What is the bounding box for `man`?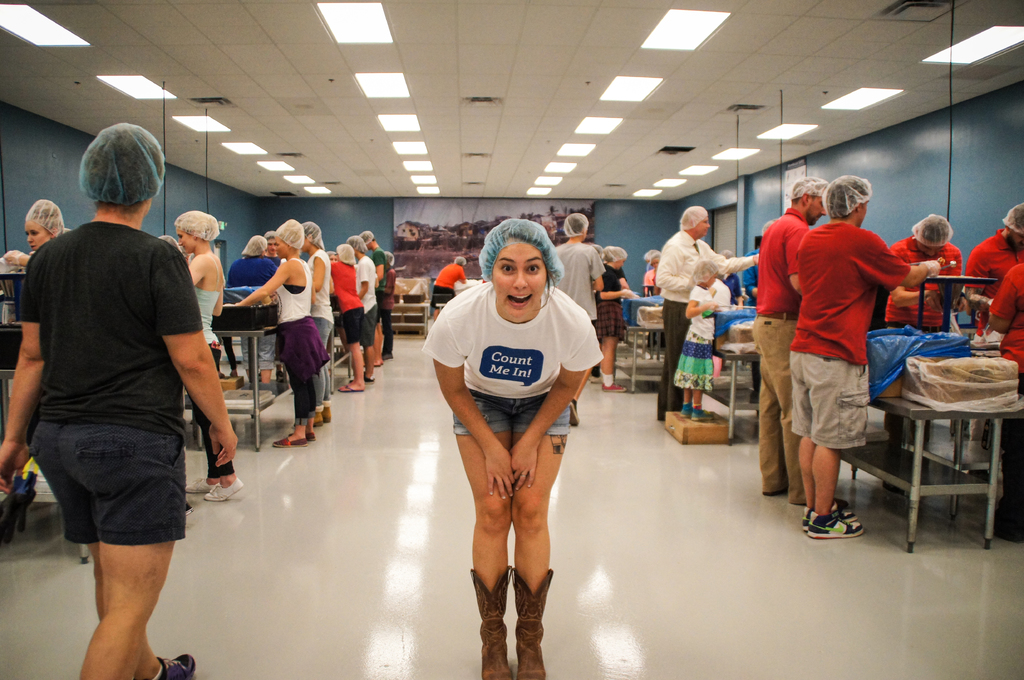
<bbox>982, 262, 1023, 542</bbox>.
